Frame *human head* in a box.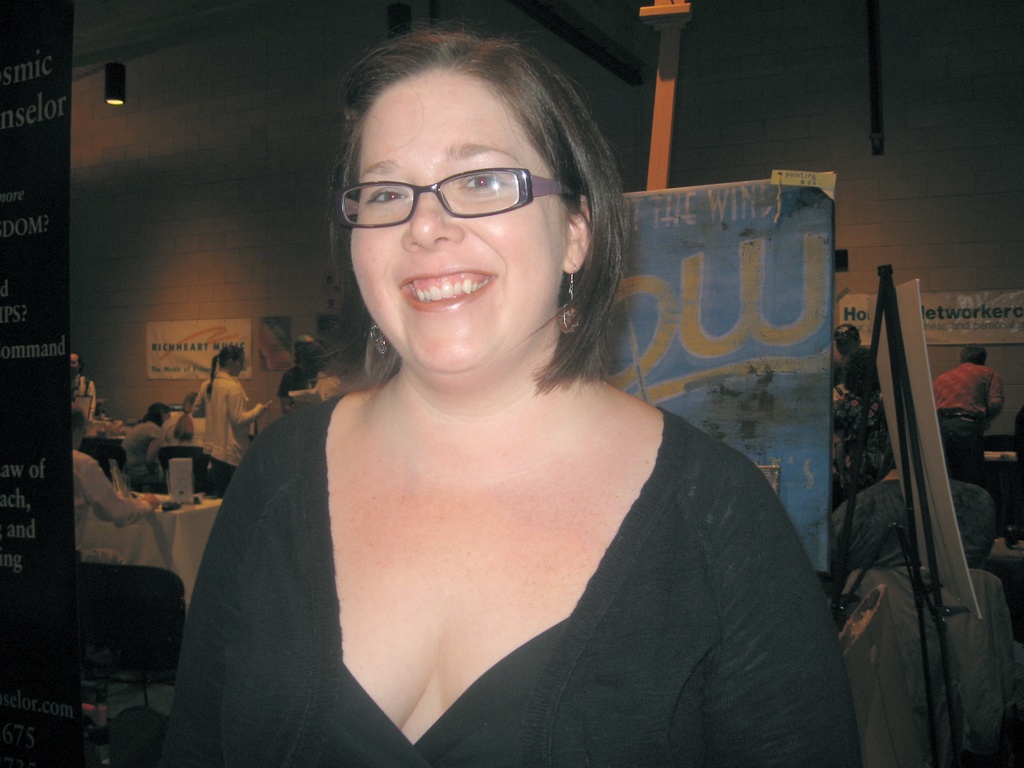
bbox=[218, 344, 247, 374].
